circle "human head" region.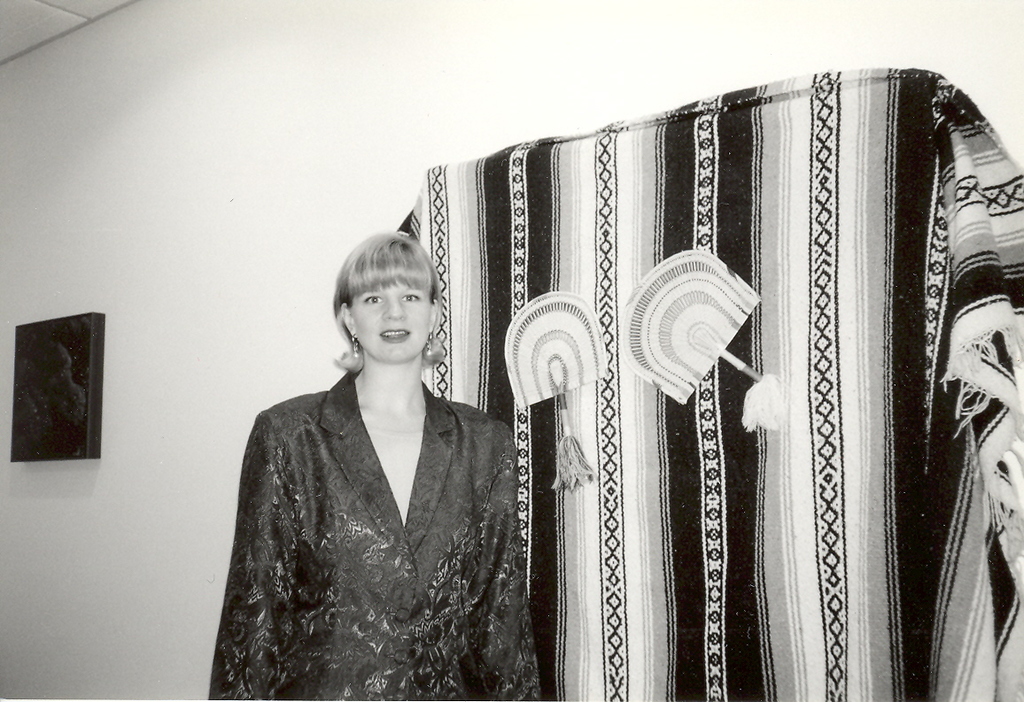
Region: bbox=[333, 236, 443, 367].
